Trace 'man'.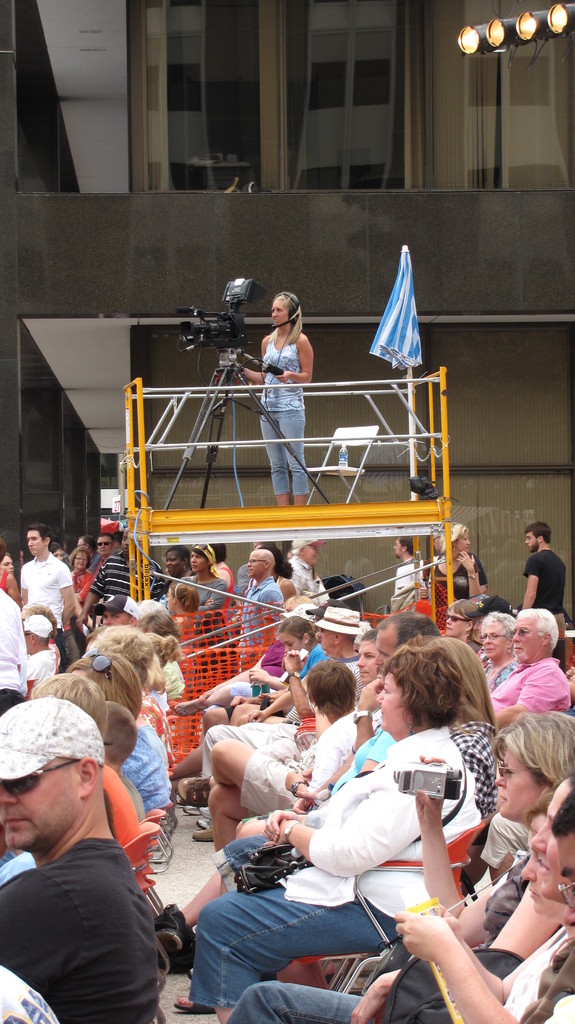
Traced to 211/613/444/854.
